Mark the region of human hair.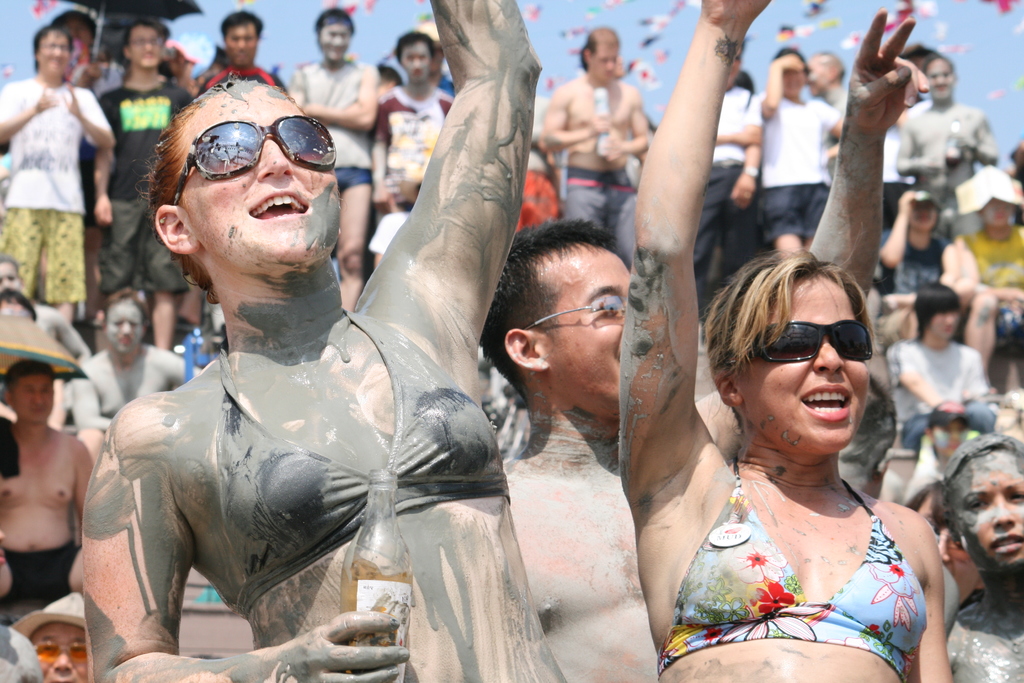
Region: select_region(35, 24, 72, 72).
